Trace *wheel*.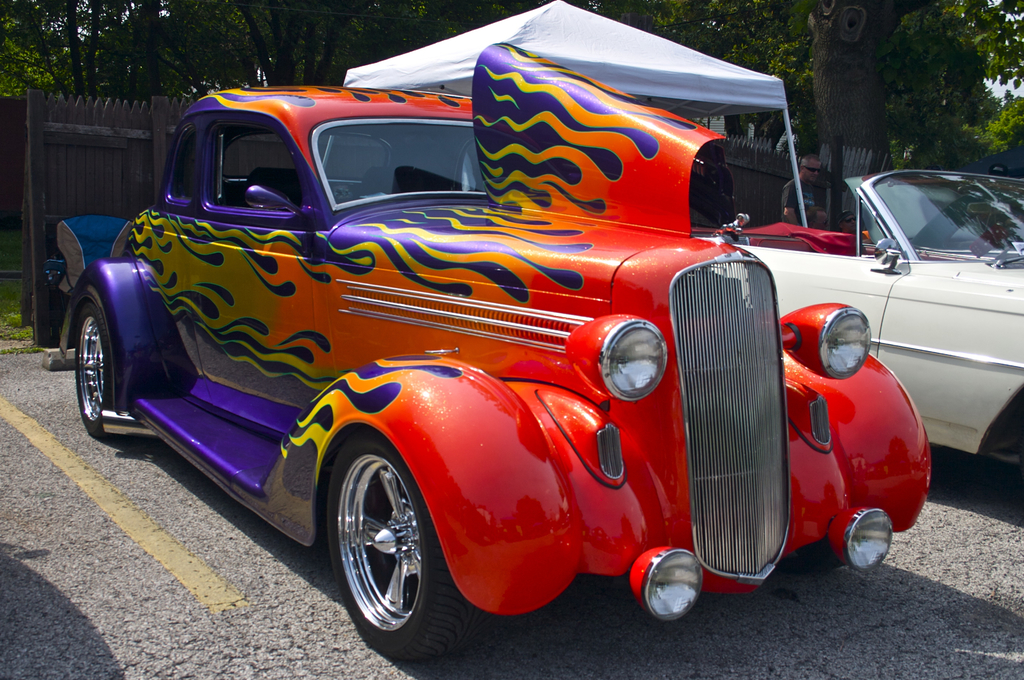
Traced to locate(327, 438, 441, 657).
